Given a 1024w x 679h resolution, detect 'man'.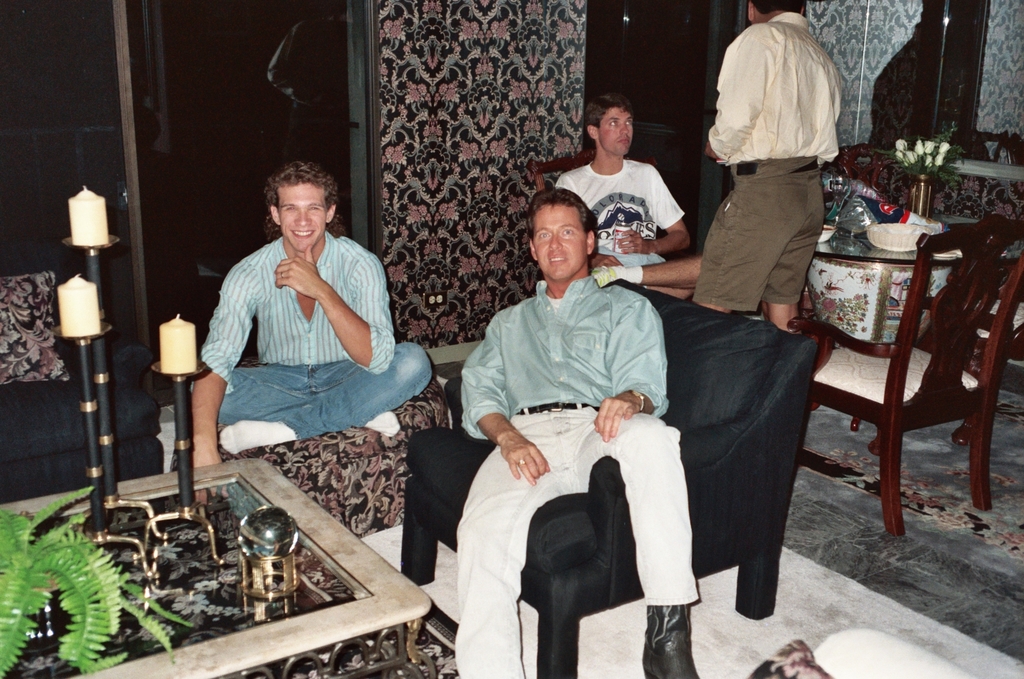
bbox=[694, 0, 843, 334].
